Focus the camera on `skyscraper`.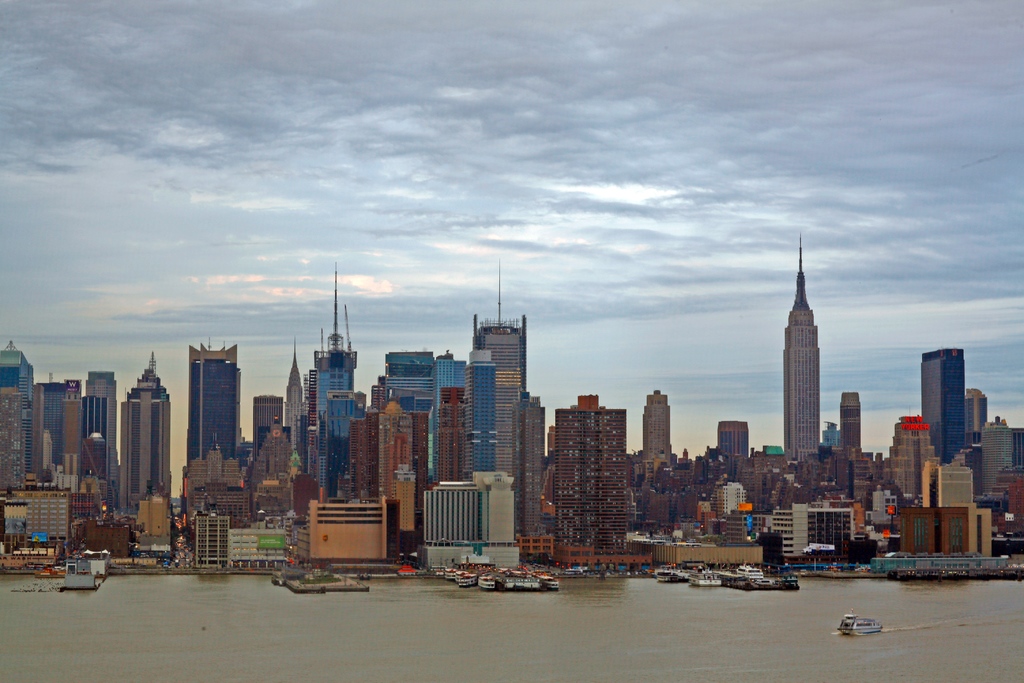
Focus region: rect(516, 400, 550, 554).
